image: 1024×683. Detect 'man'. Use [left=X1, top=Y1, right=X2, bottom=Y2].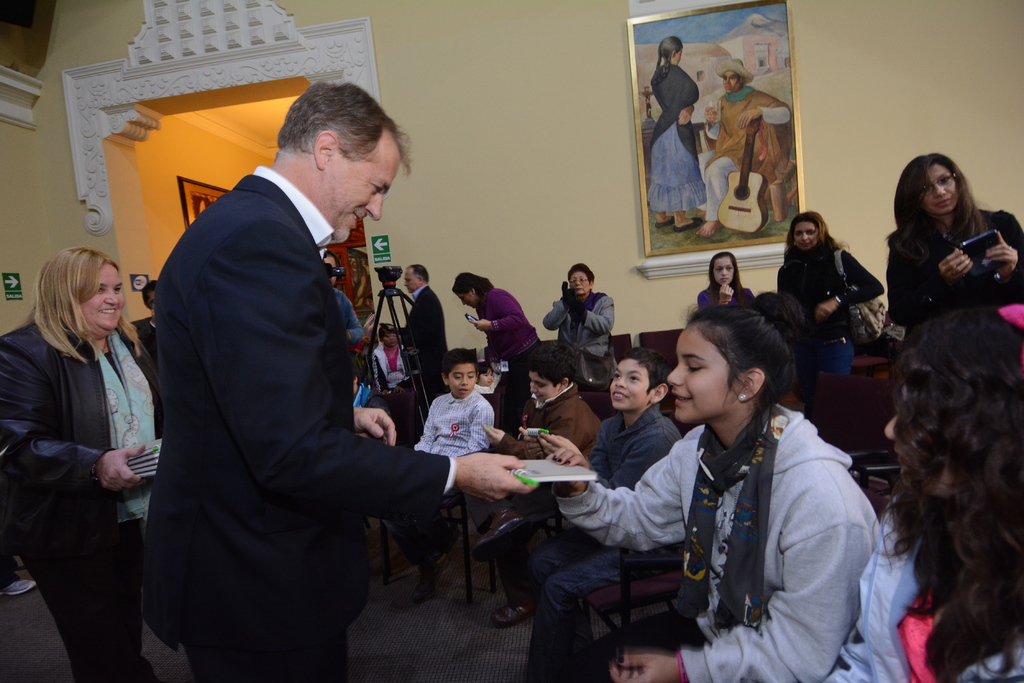
[left=135, top=65, right=444, bottom=678].
